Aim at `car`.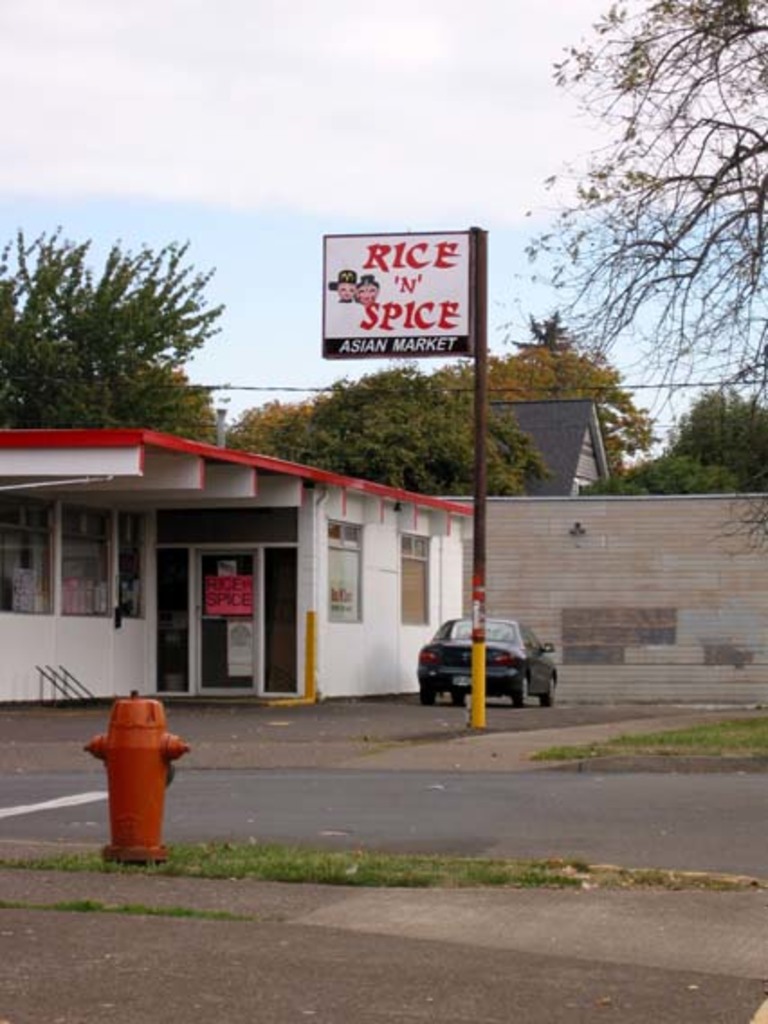
Aimed at x1=402 y1=608 x2=561 y2=714.
